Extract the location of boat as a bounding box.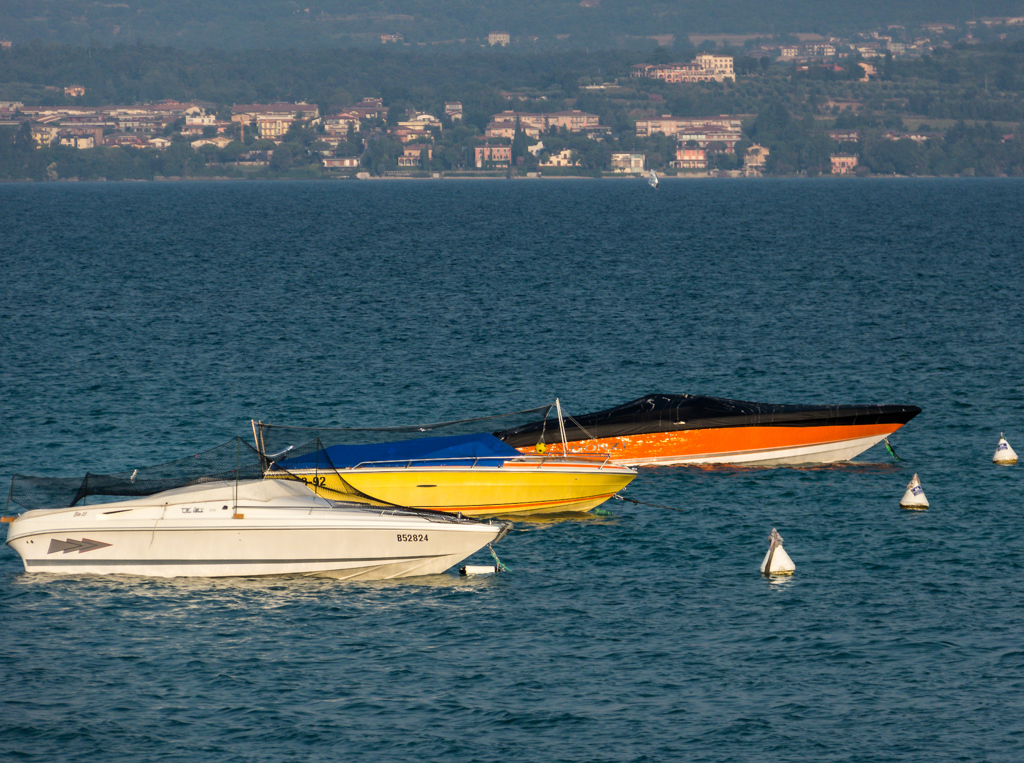
{"x1": 3, "y1": 434, "x2": 510, "y2": 586}.
